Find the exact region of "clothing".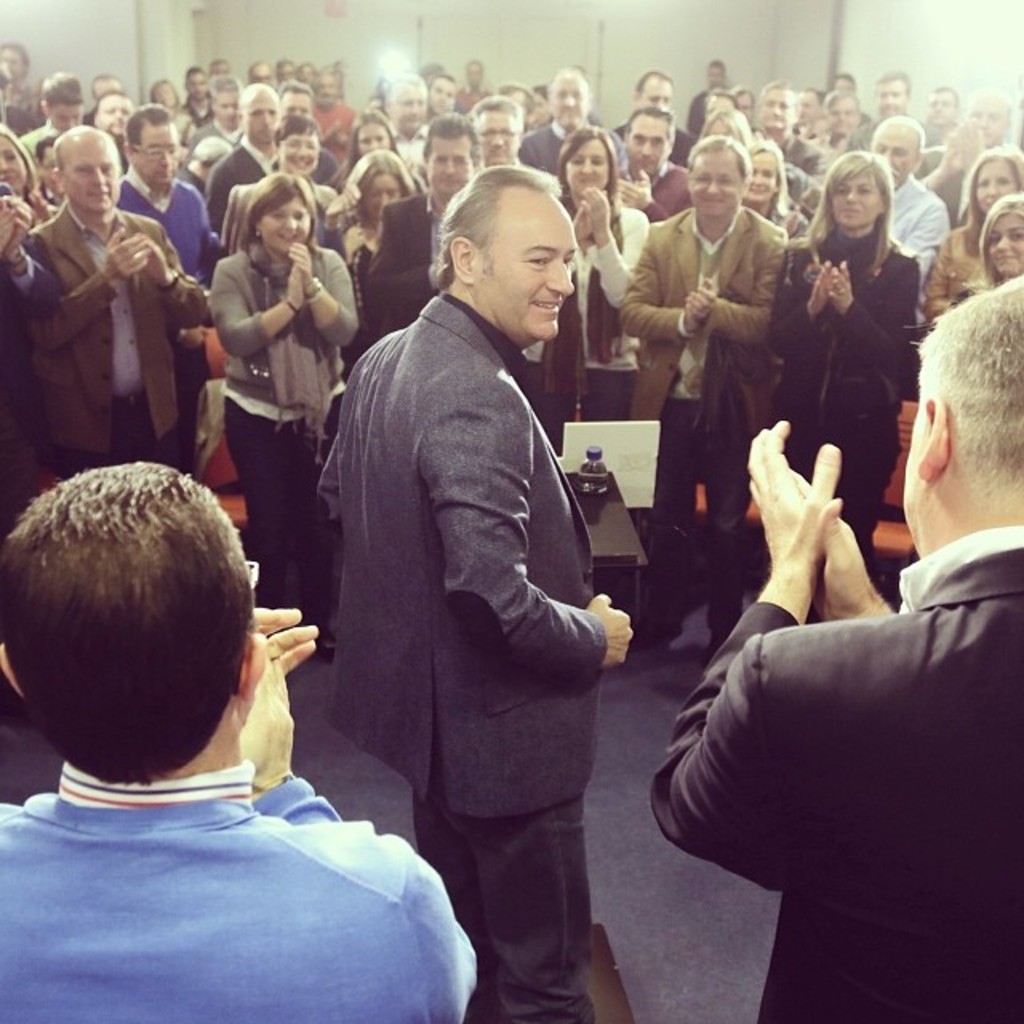
Exact region: 522/197/648/429.
